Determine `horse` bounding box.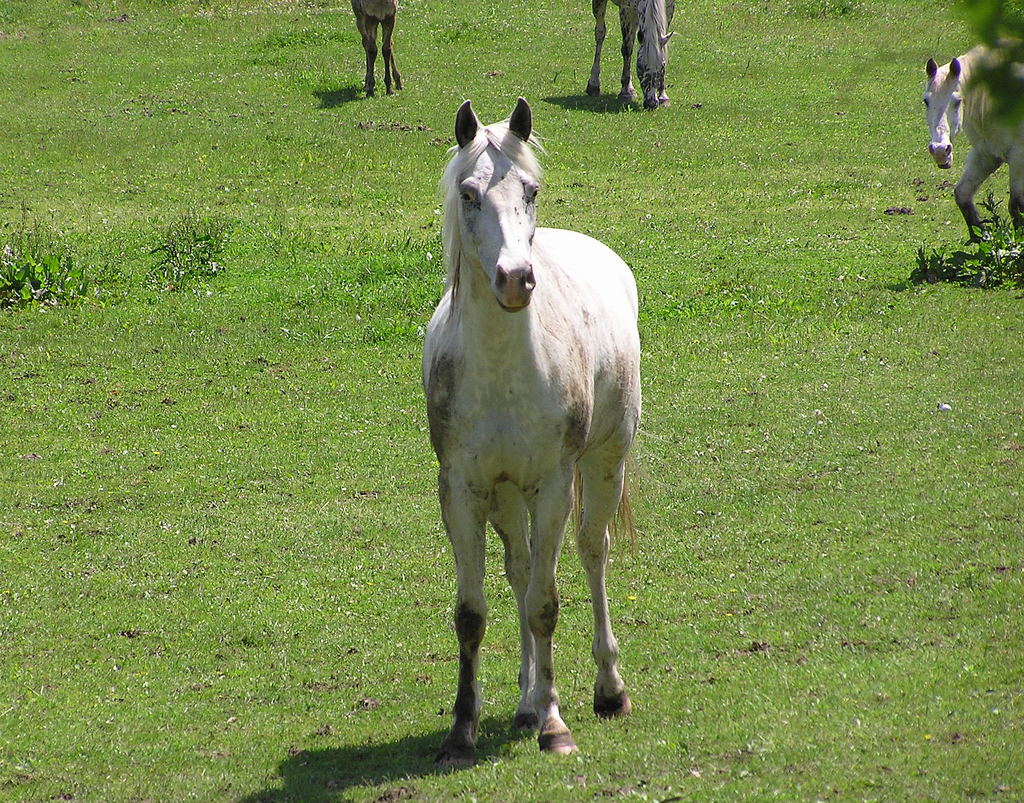
Determined: [x1=418, y1=98, x2=675, y2=770].
